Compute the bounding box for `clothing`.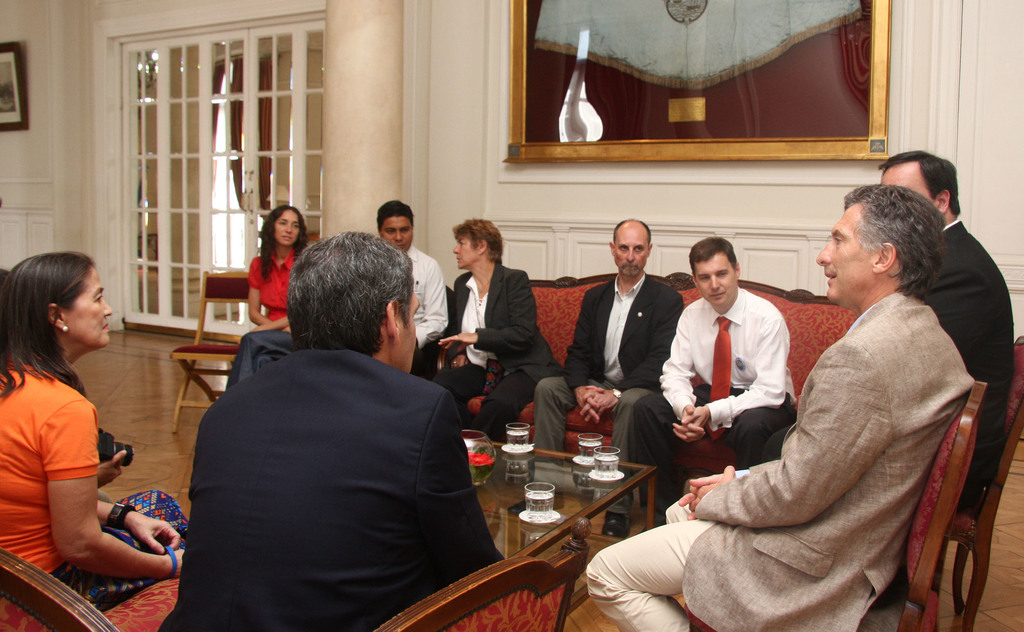
region(0, 367, 185, 611).
